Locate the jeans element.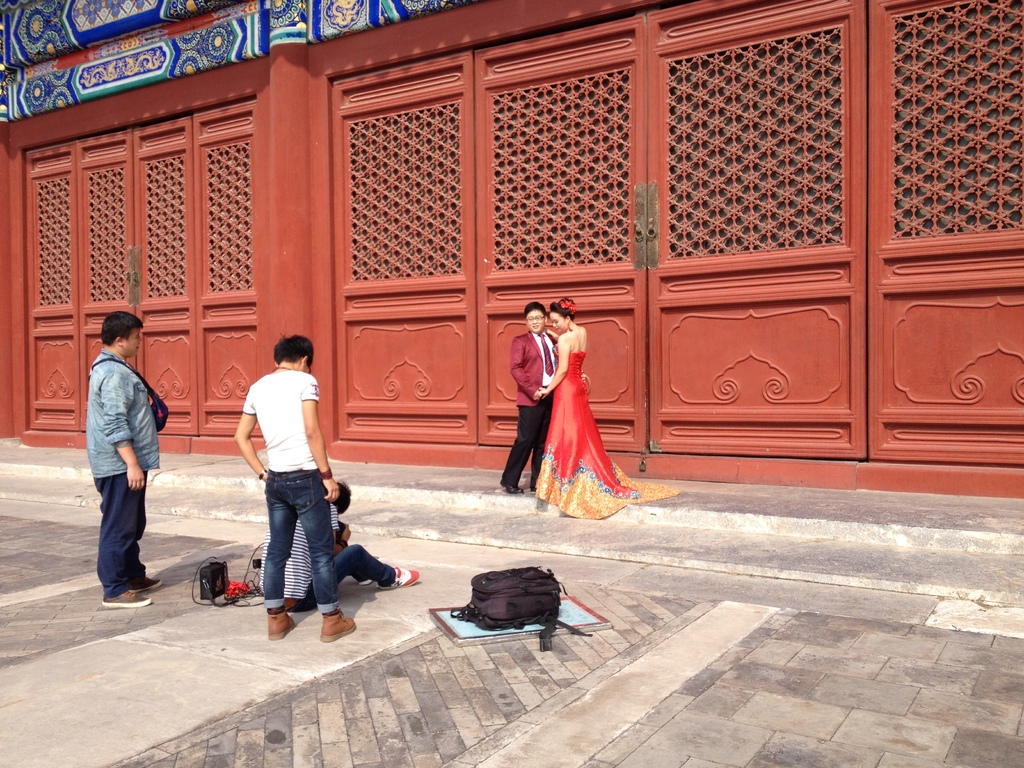
Element bbox: 92:473:157:593.
